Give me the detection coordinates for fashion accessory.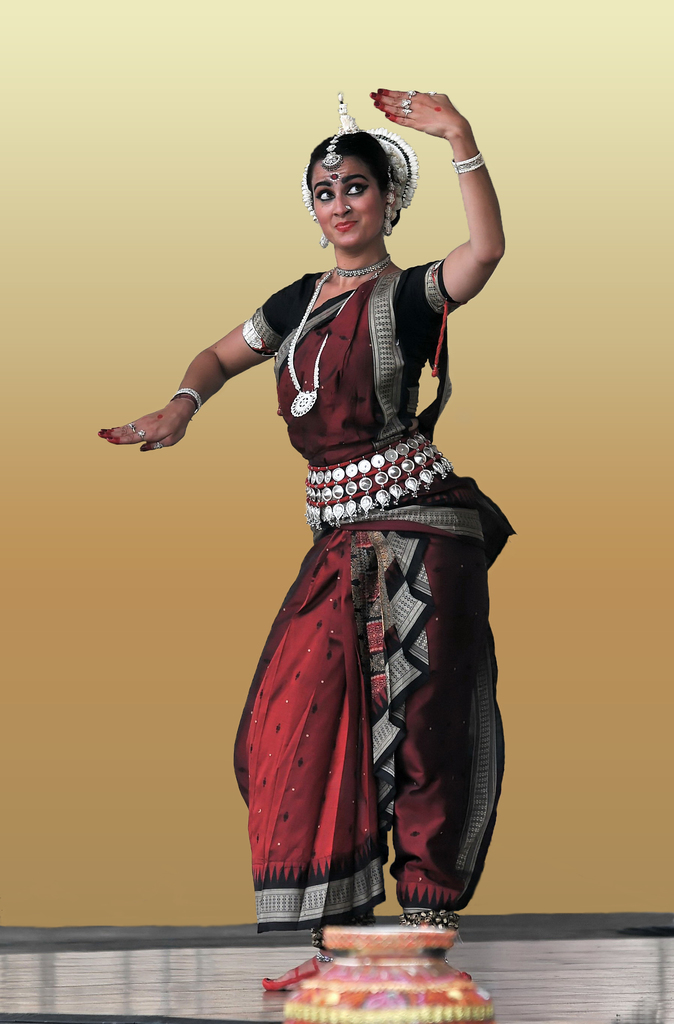
bbox=[168, 395, 199, 410].
